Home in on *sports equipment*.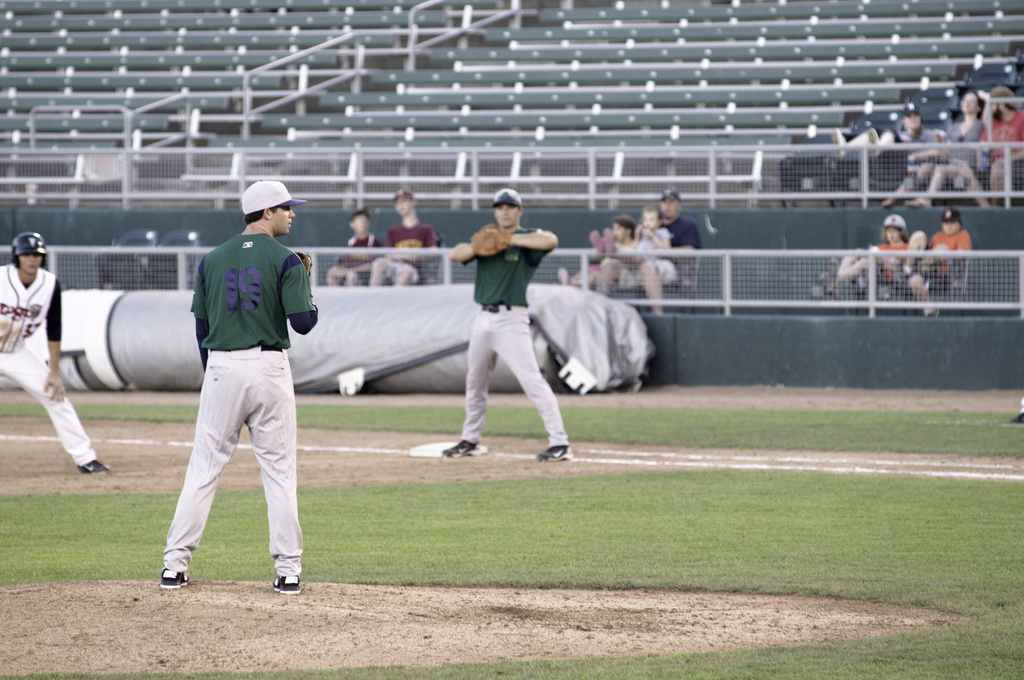
Homed in at x1=442 y1=441 x2=493 y2=455.
